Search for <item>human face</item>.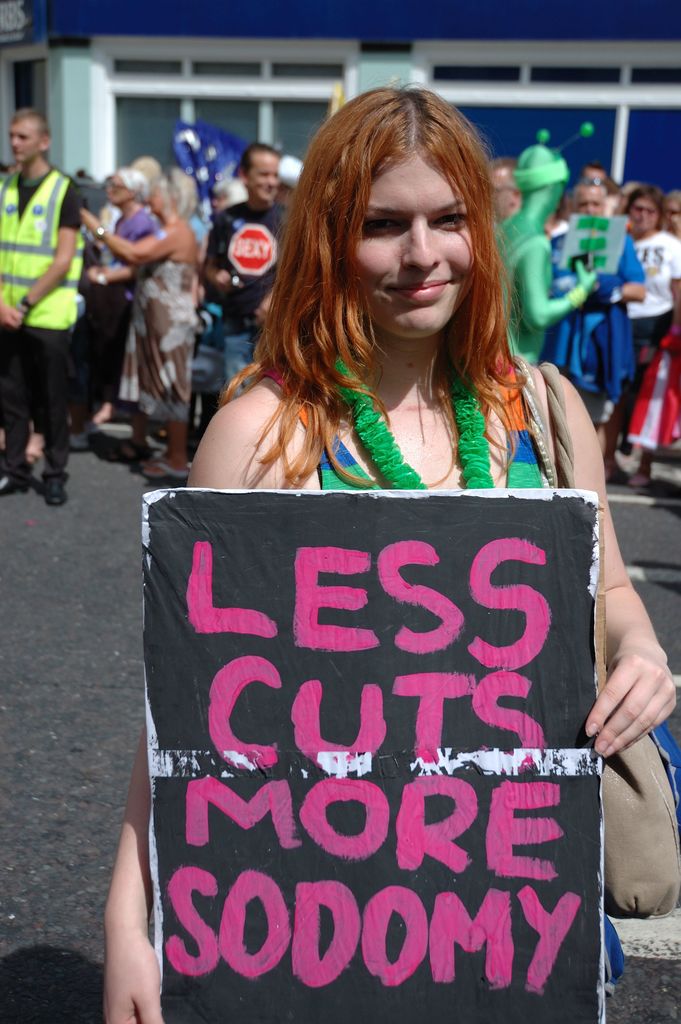
Found at {"left": 151, "top": 173, "right": 167, "bottom": 214}.
